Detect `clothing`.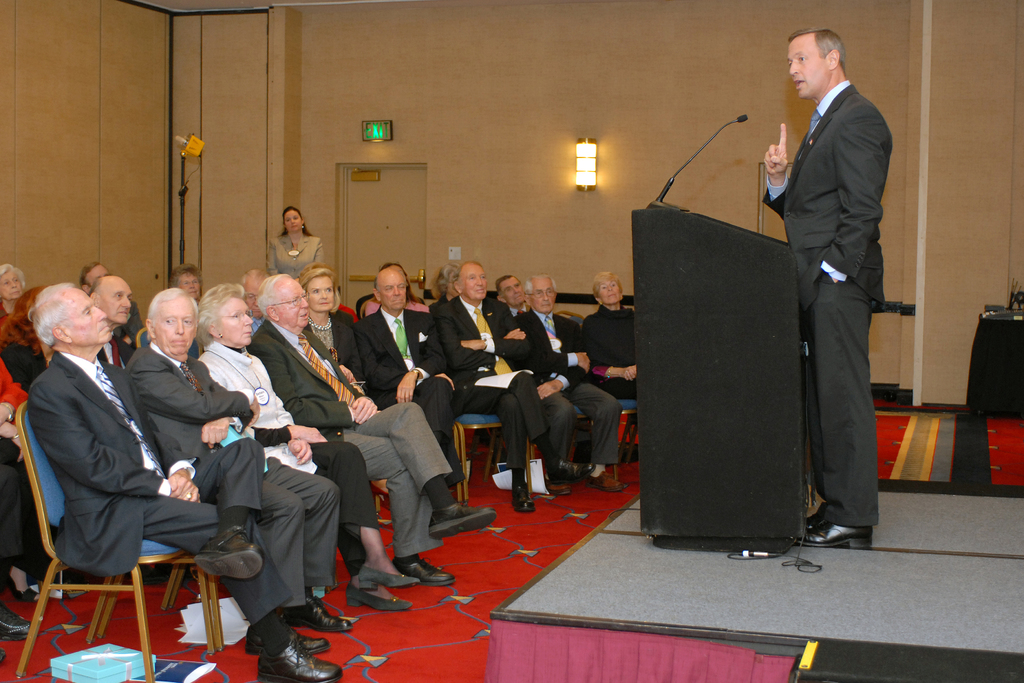
Detected at [left=26, top=348, right=291, bottom=624].
